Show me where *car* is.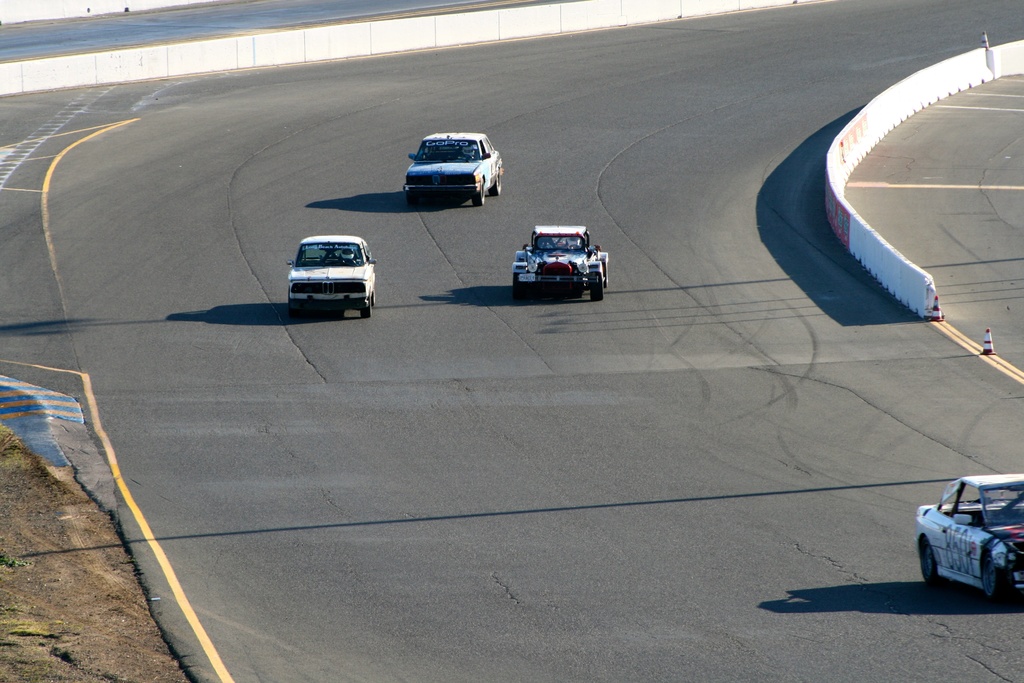
*car* is at x1=511, y1=227, x2=611, y2=299.
